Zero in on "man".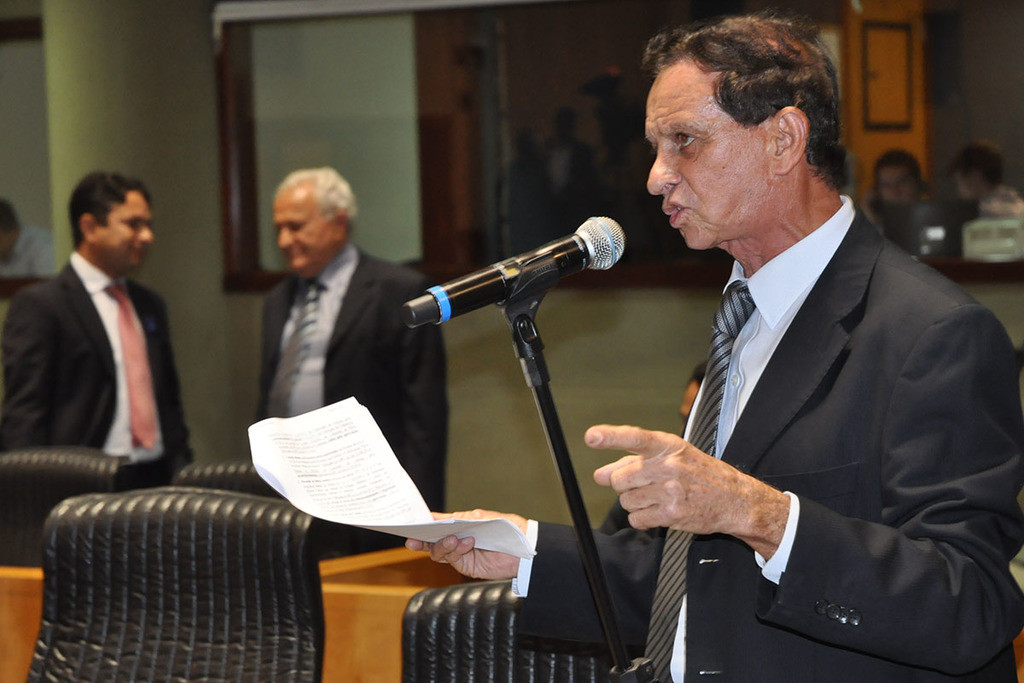
Zeroed in: Rect(0, 198, 51, 277).
